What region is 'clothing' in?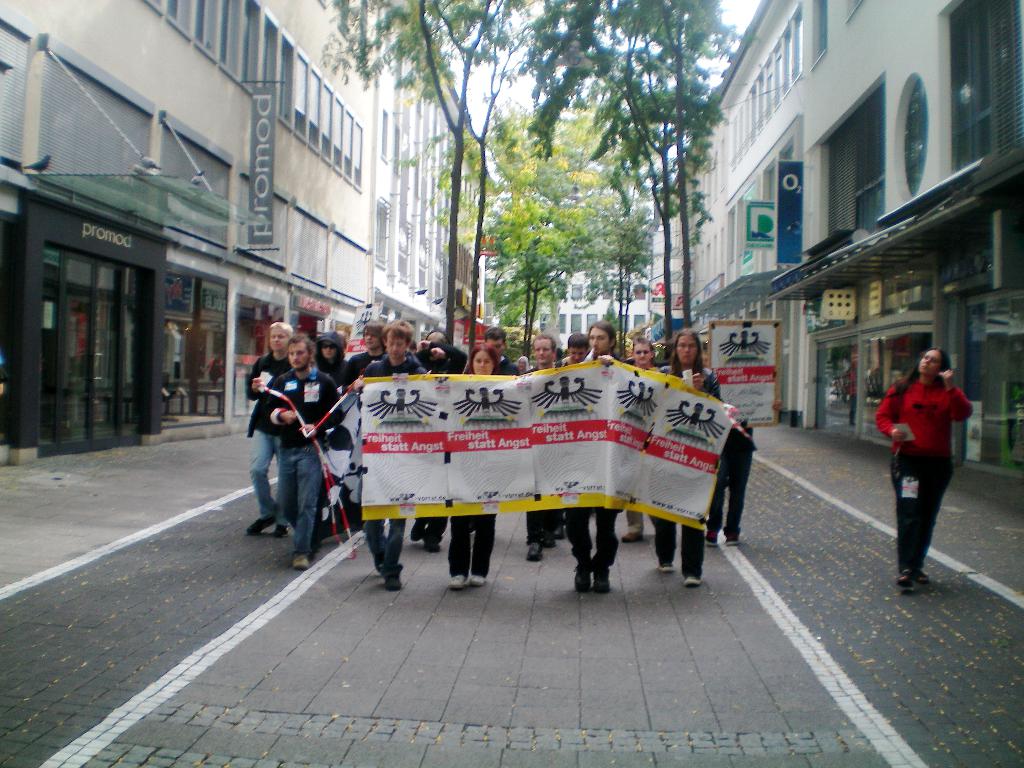
<region>655, 518, 698, 577</region>.
